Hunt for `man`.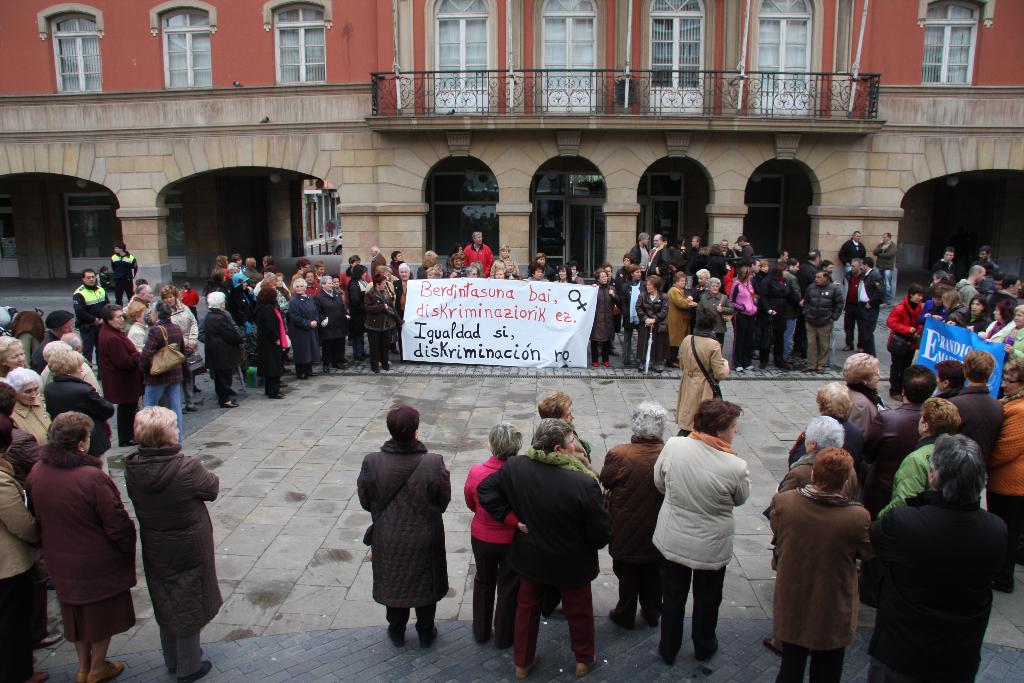
Hunted down at bbox=(860, 431, 1017, 682).
